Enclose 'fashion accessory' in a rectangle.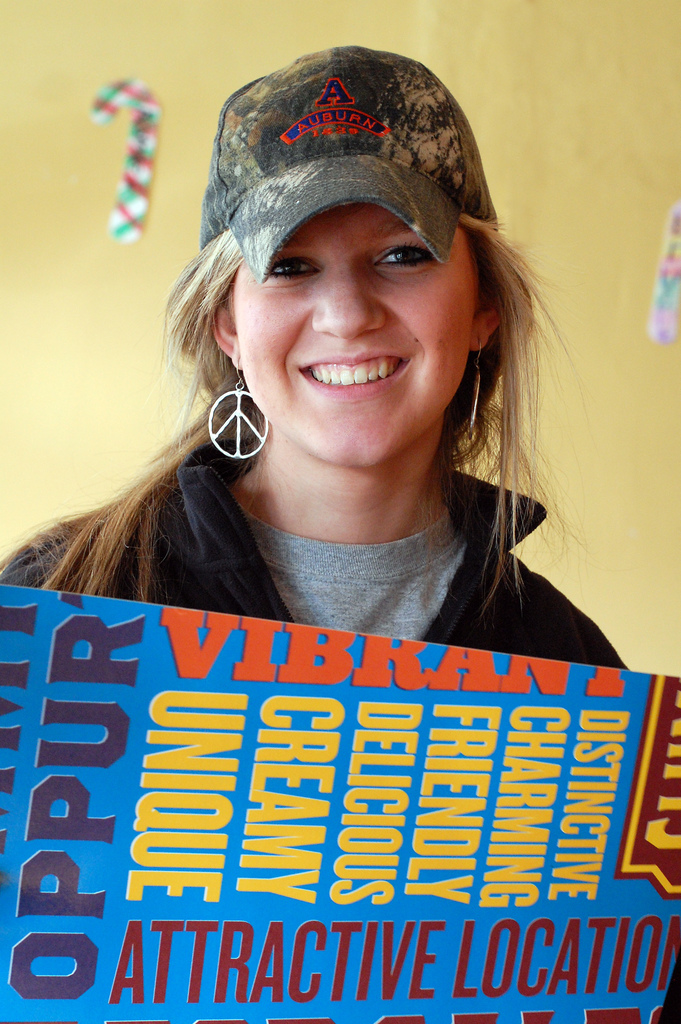
select_region(208, 357, 272, 464).
